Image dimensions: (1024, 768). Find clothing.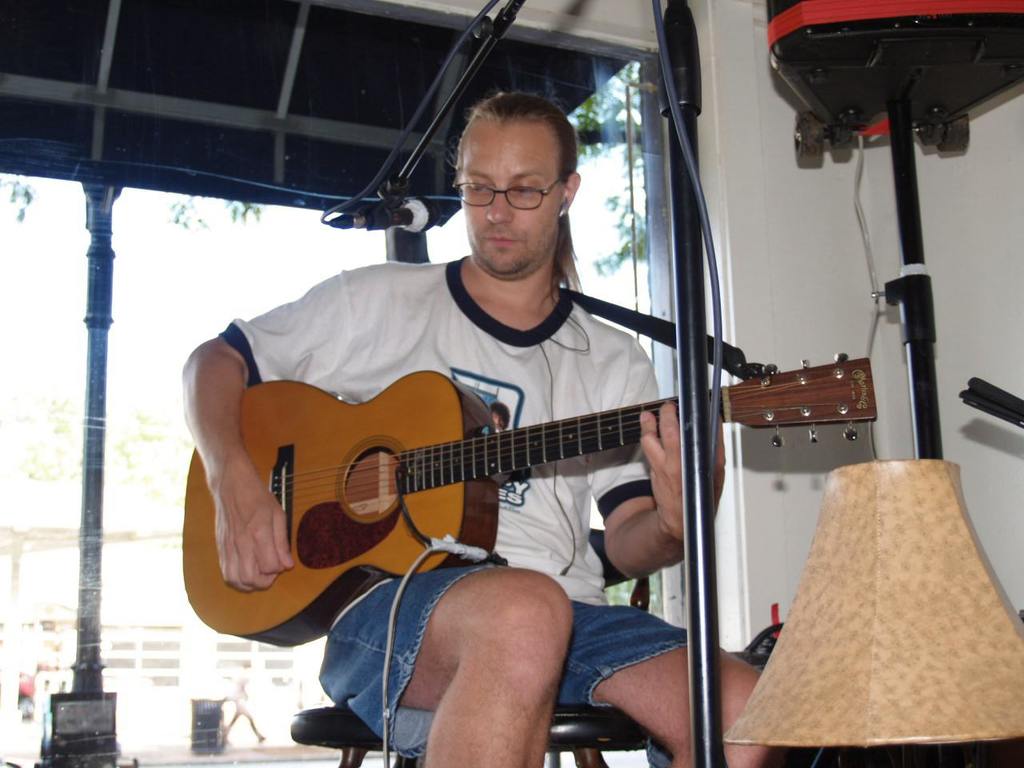
x1=190, y1=163, x2=809, y2=699.
